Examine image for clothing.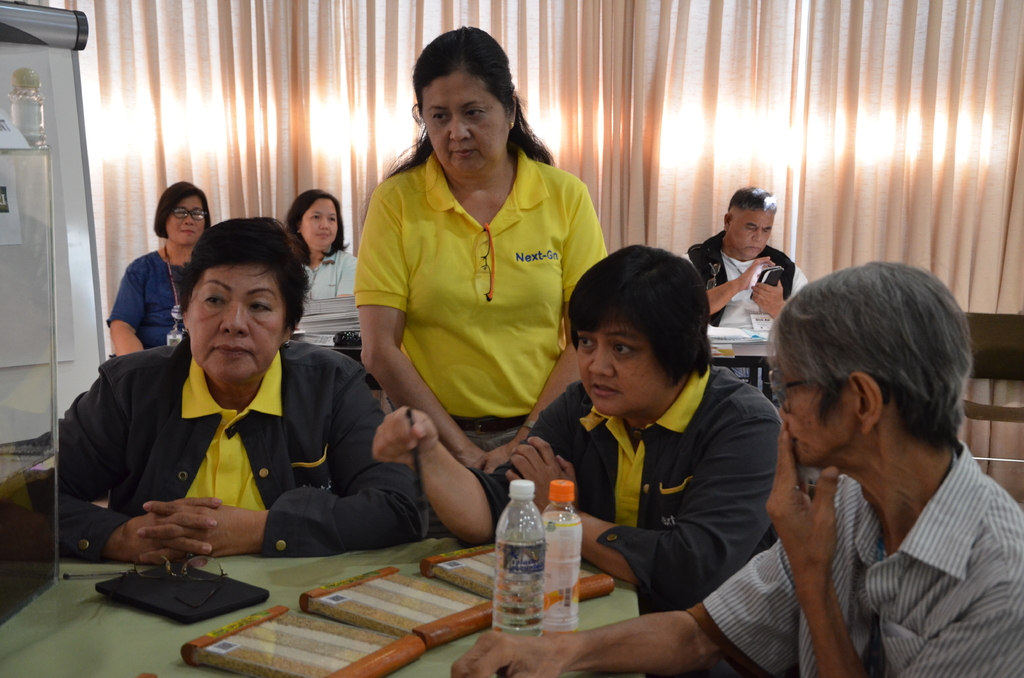
Examination result: locate(680, 239, 804, 336).
